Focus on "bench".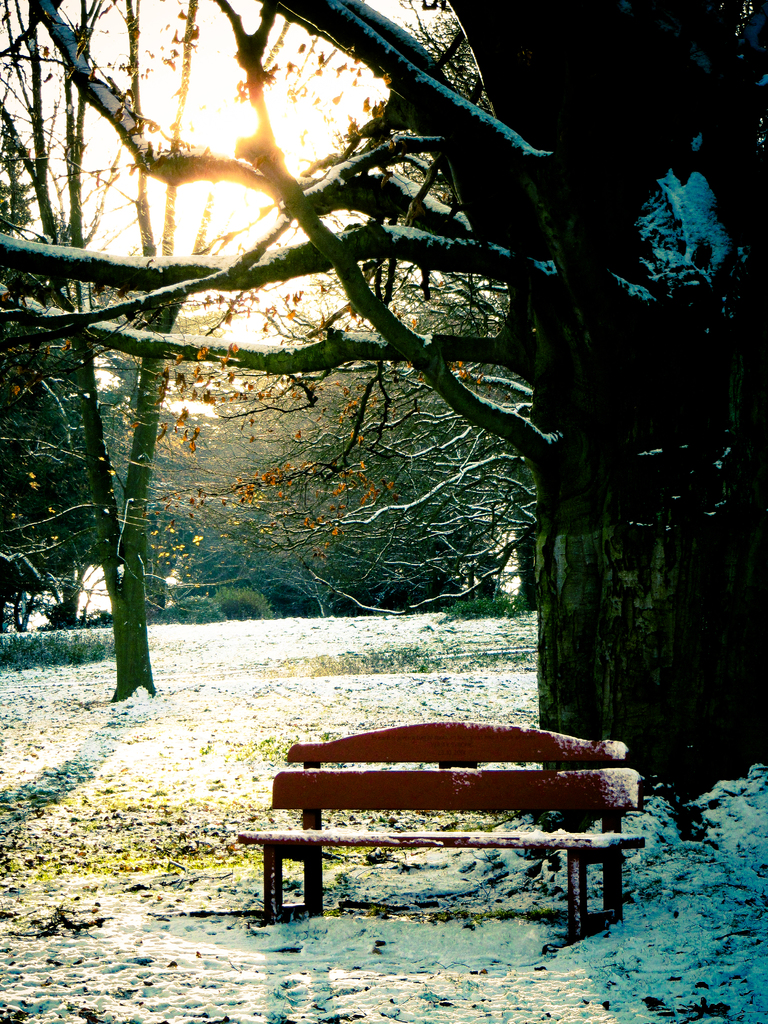
Focused at (253,740,630,938).
